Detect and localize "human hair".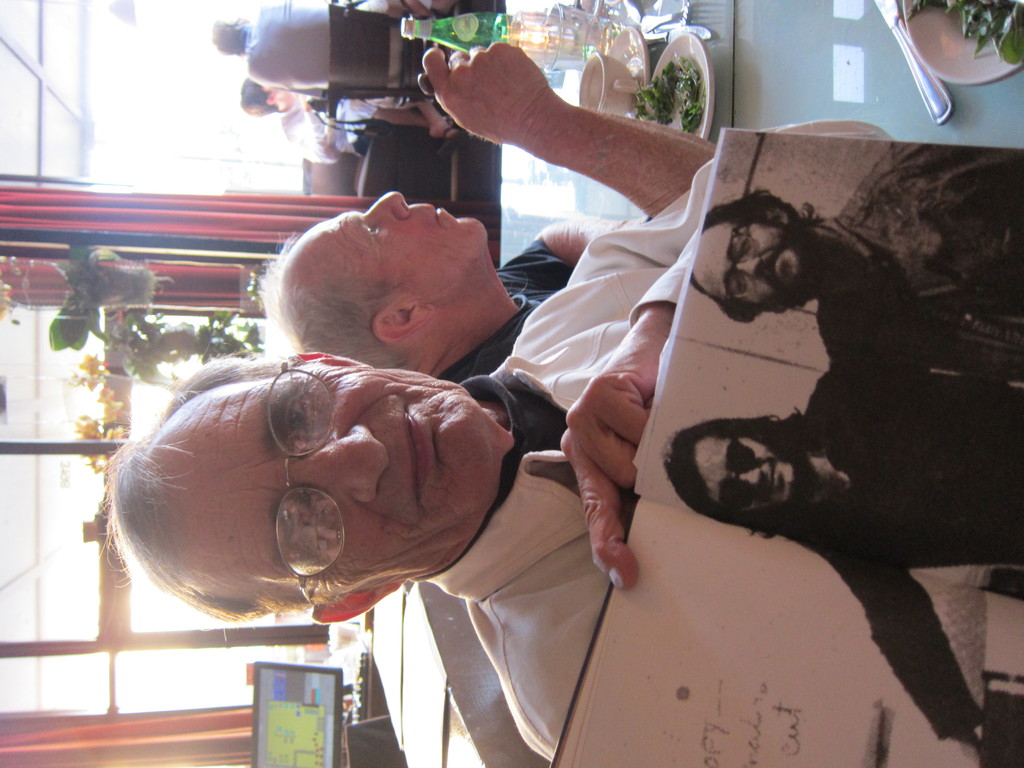
Localized at [left=255, top=226, right=422, bottom=373].
